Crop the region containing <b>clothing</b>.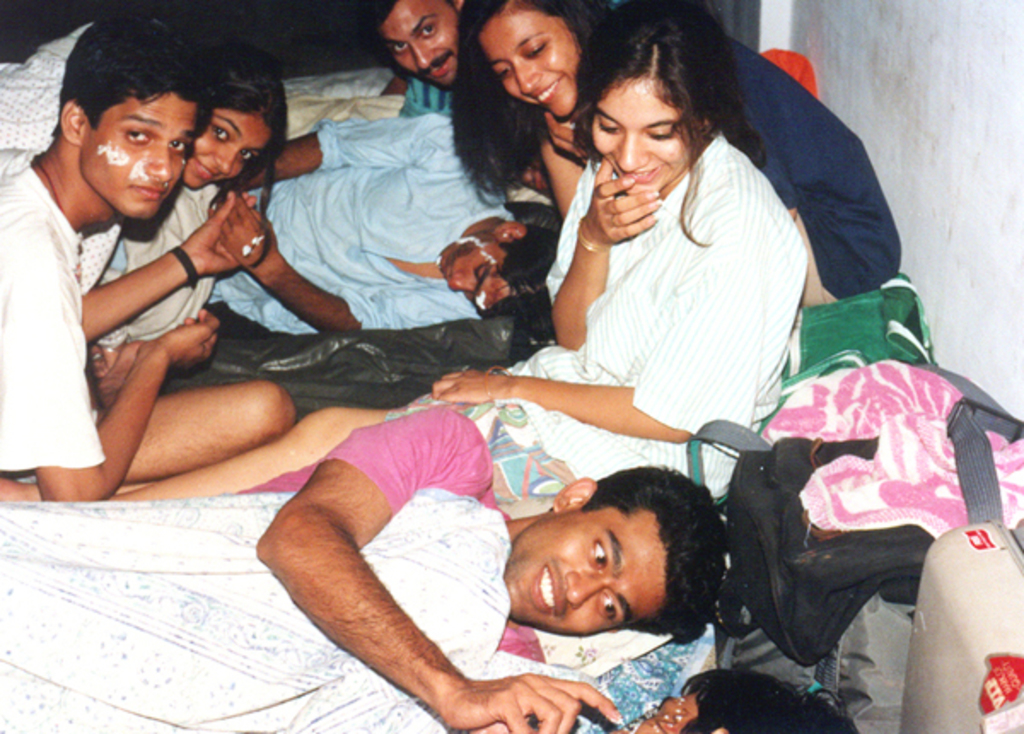
Crop region: box(722, 43, 894, 307).
